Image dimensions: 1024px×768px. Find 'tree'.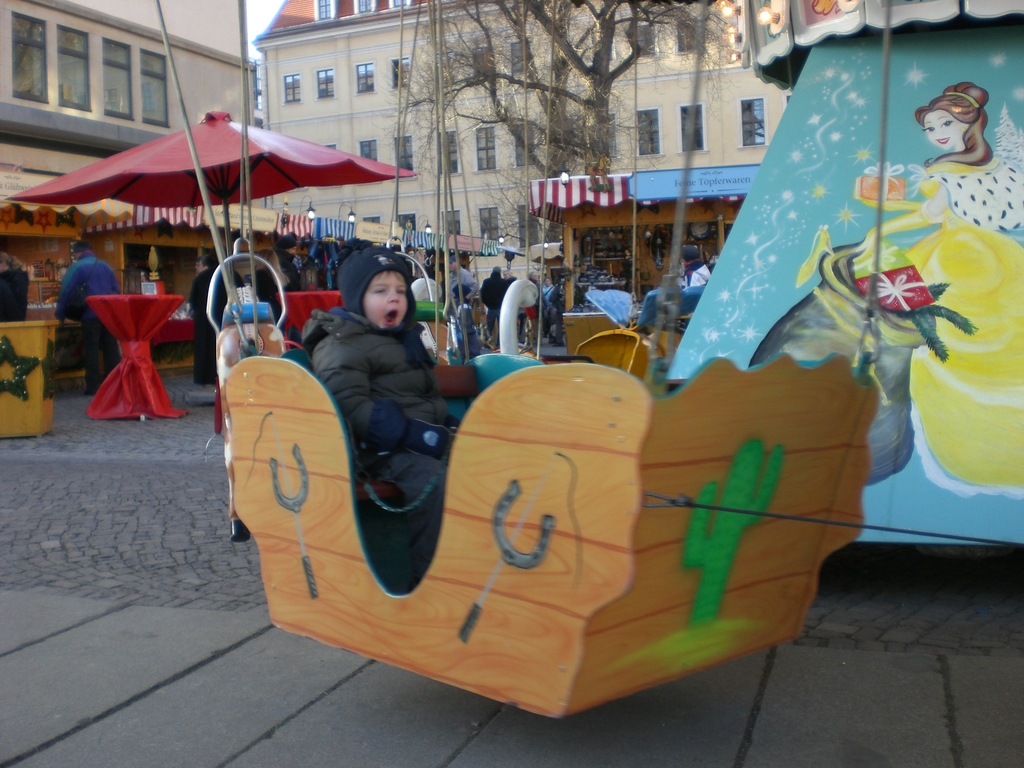
rect(364, 0, 720, 252).
